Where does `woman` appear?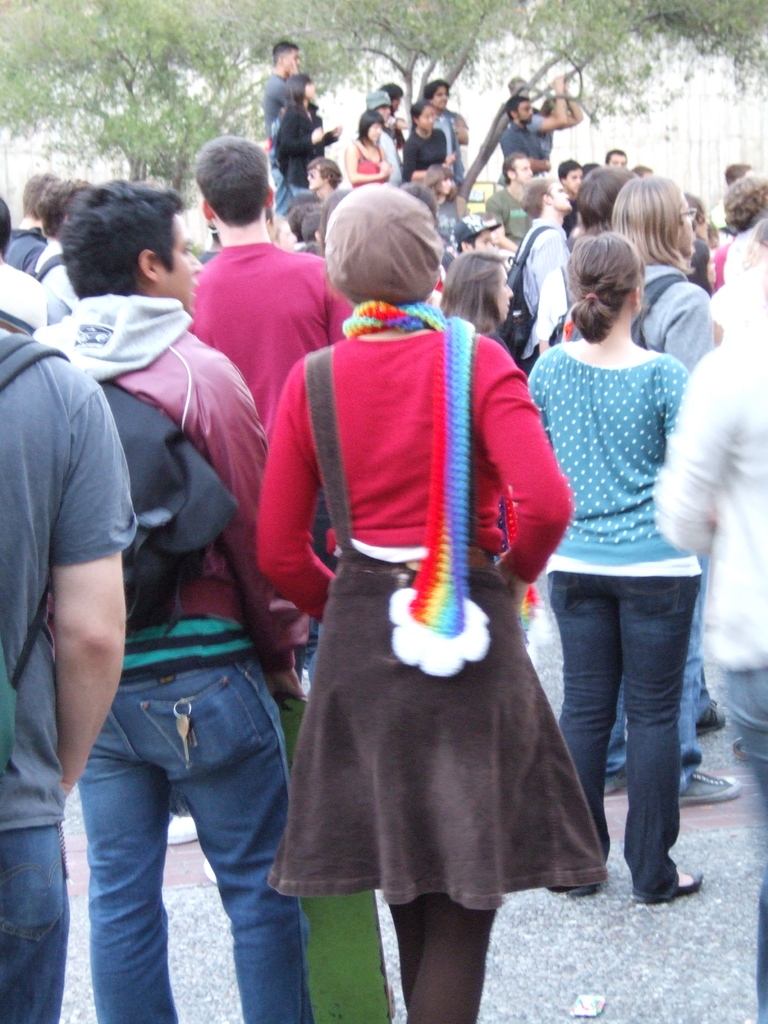
Appears at [x1=274, y1=73, x2=340, y2=184].
